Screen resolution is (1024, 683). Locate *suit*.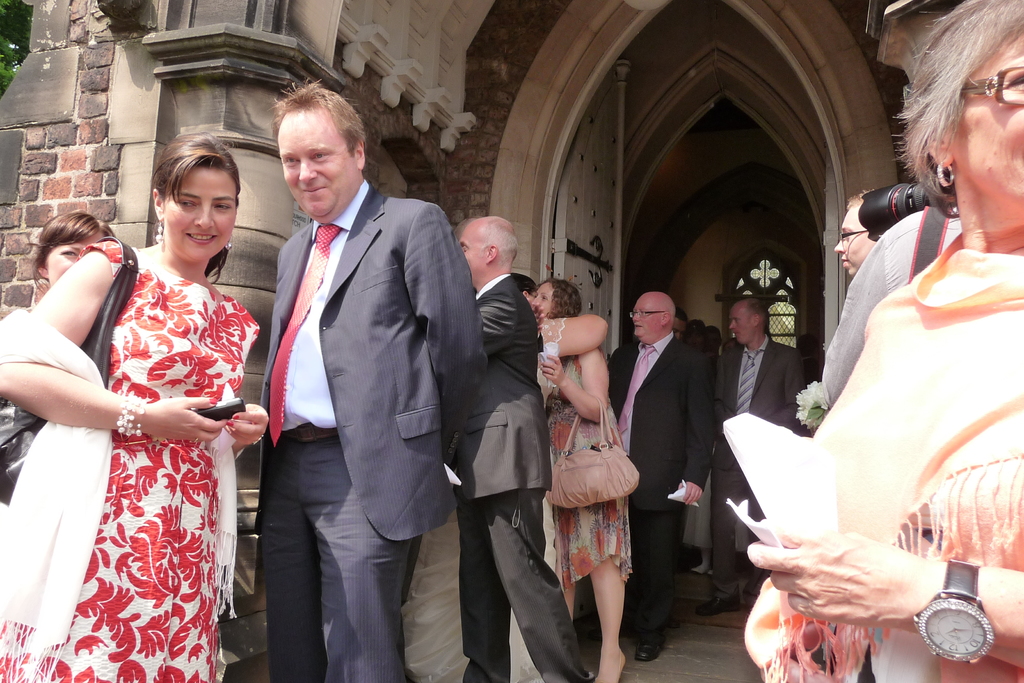
699/331/826/579.
